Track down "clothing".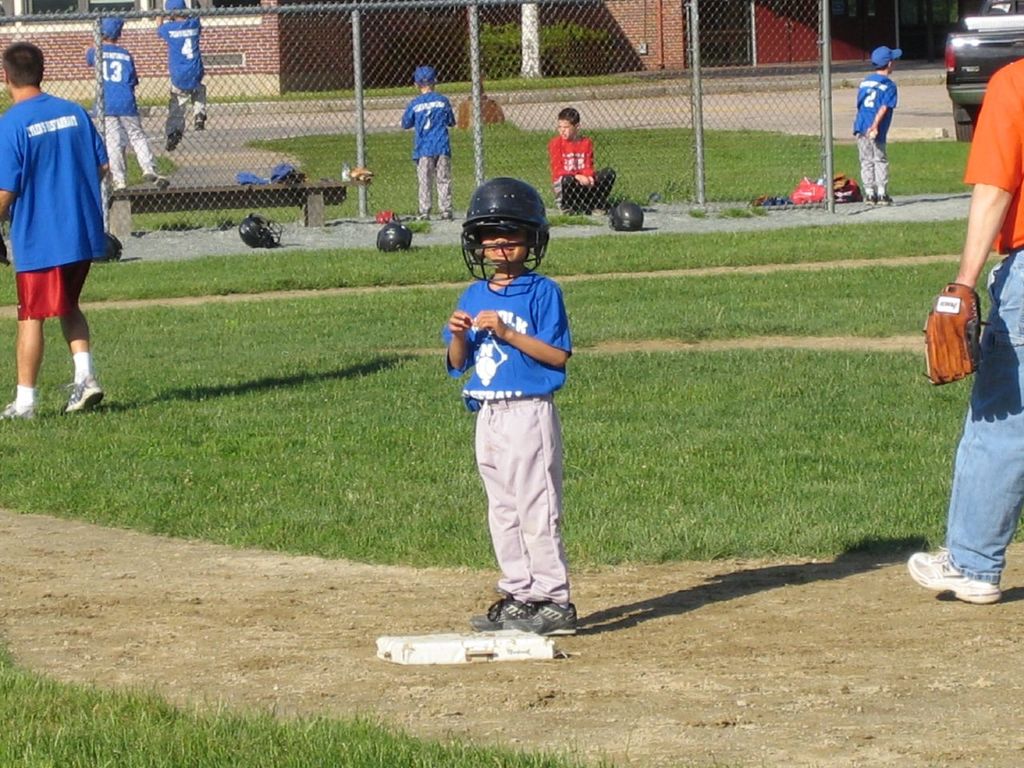
Tracked to rect(932, 52, 1023, 606).
